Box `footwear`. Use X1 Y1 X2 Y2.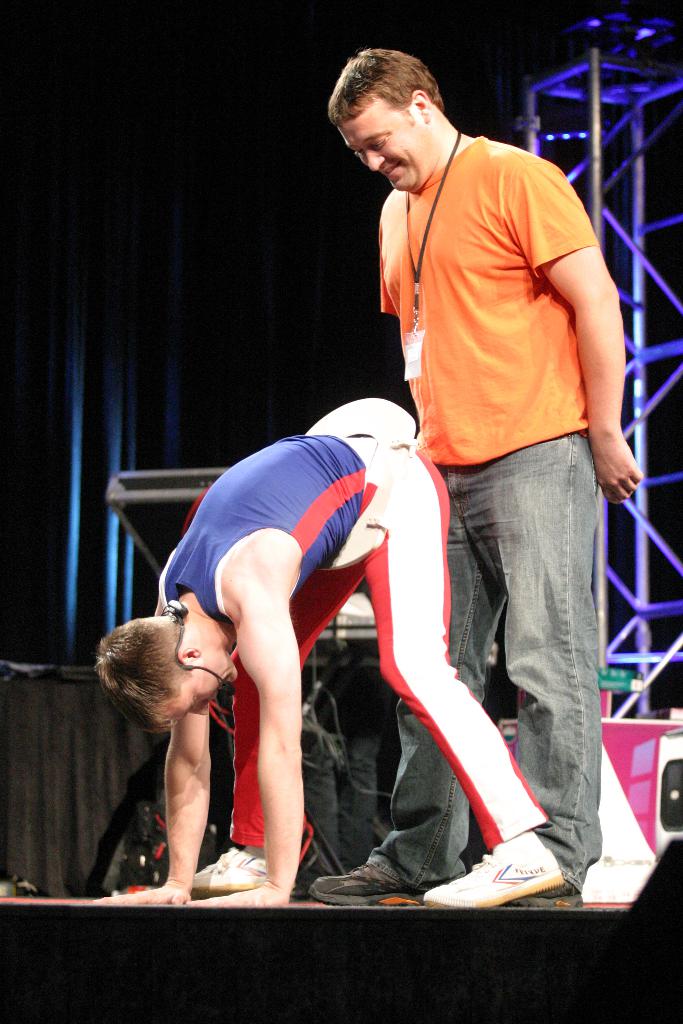
308 863 427 908.
